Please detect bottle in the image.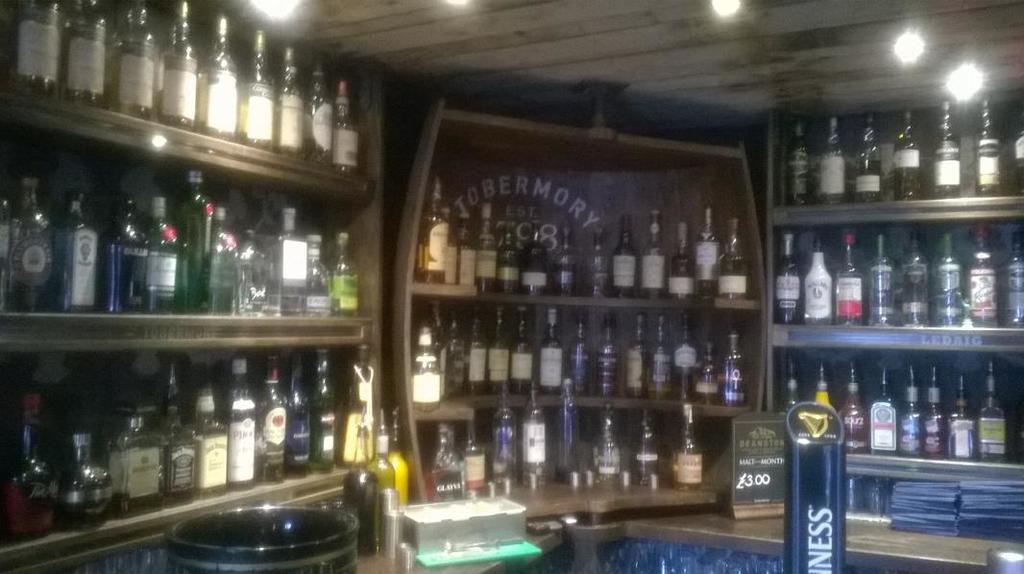
(329,75,357,179).
